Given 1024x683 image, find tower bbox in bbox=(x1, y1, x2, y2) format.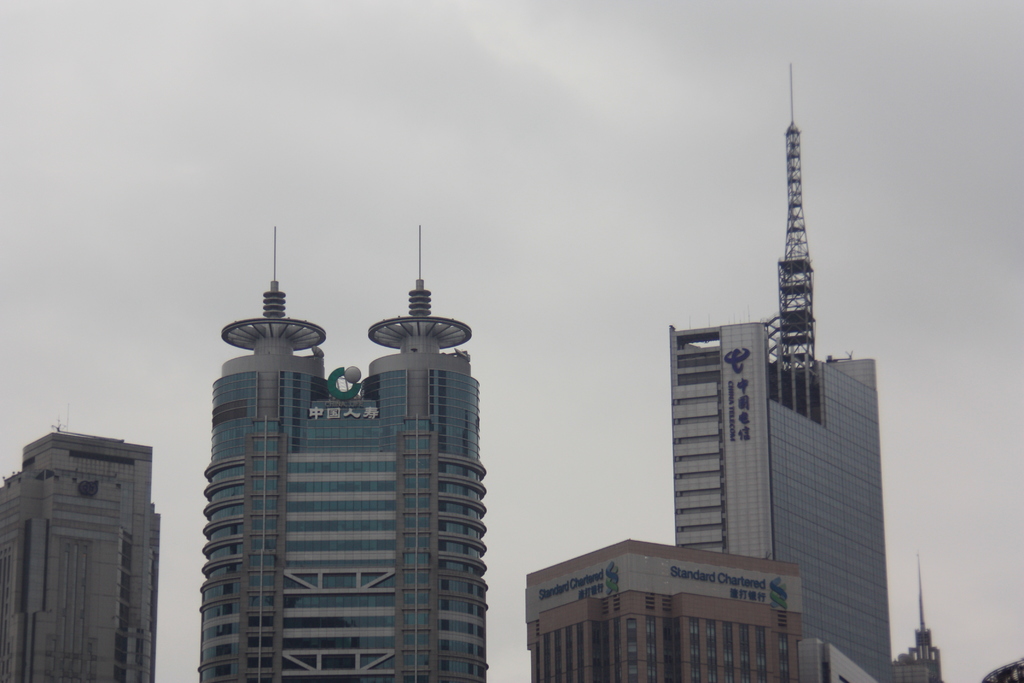
bbox=(908, 559, 940, 682).
